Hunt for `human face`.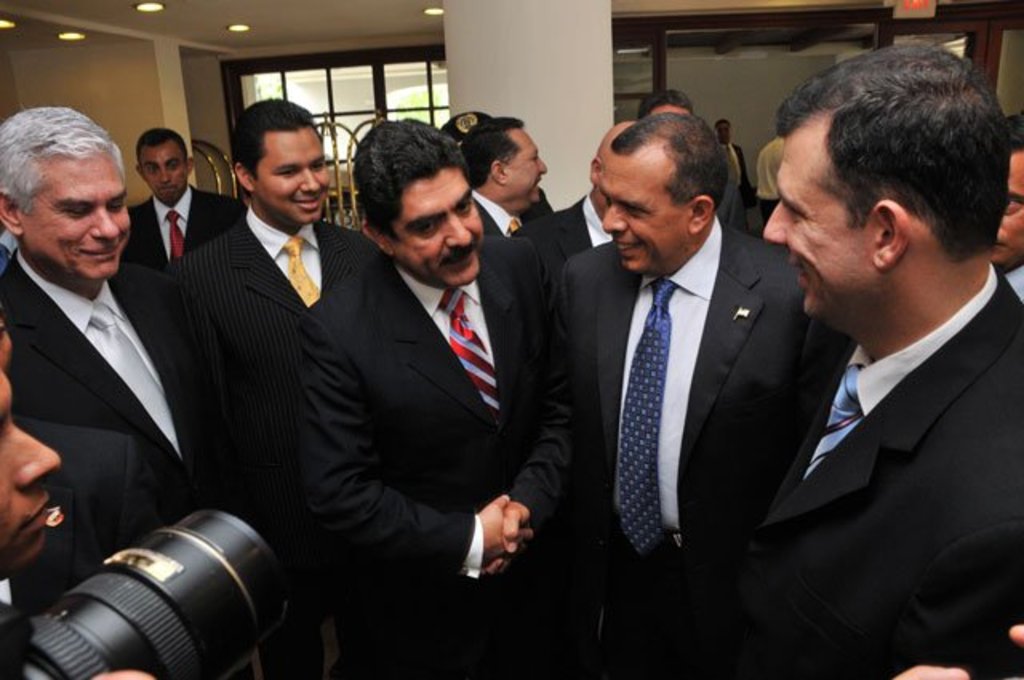
Hunted down at <region>395, 179, 485, 285</region>.
